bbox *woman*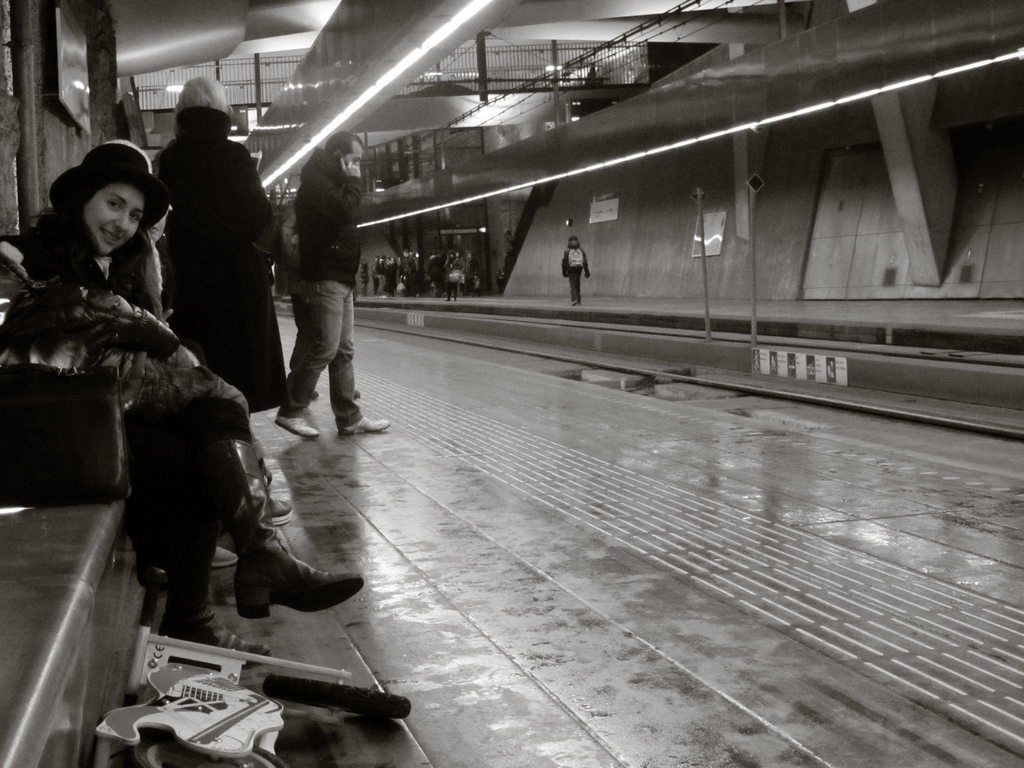
region(139, 93, 262, 396)
